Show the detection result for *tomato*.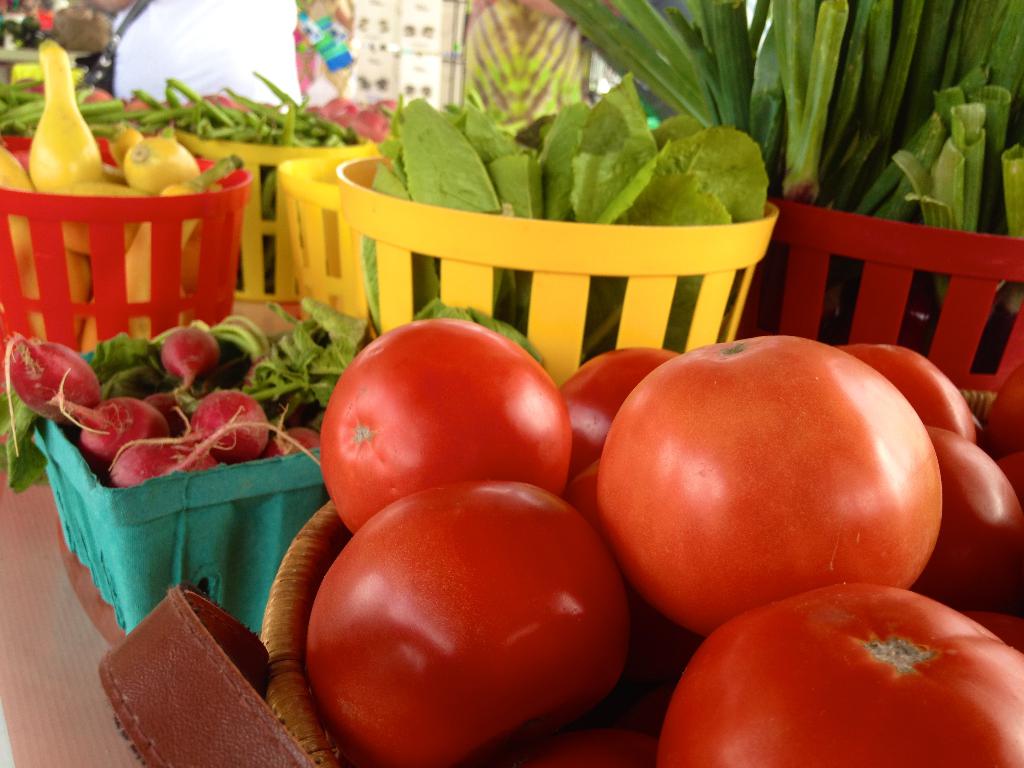
[916, 420, 1023, 605].
